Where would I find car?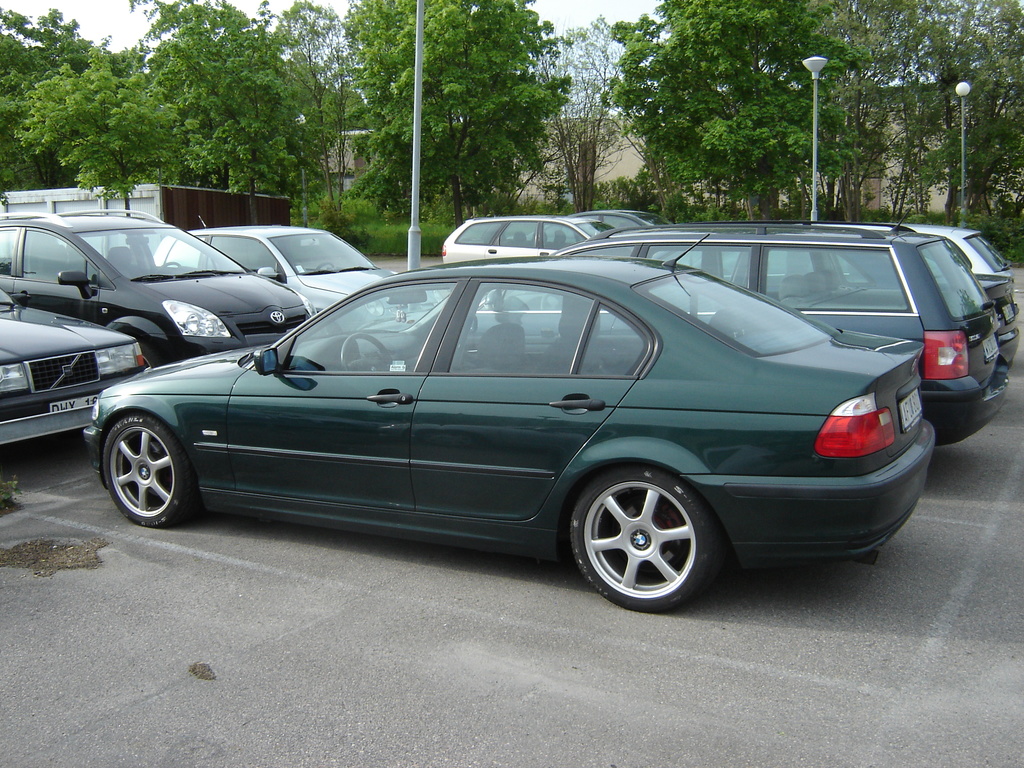
At 82:221:1000:615.
